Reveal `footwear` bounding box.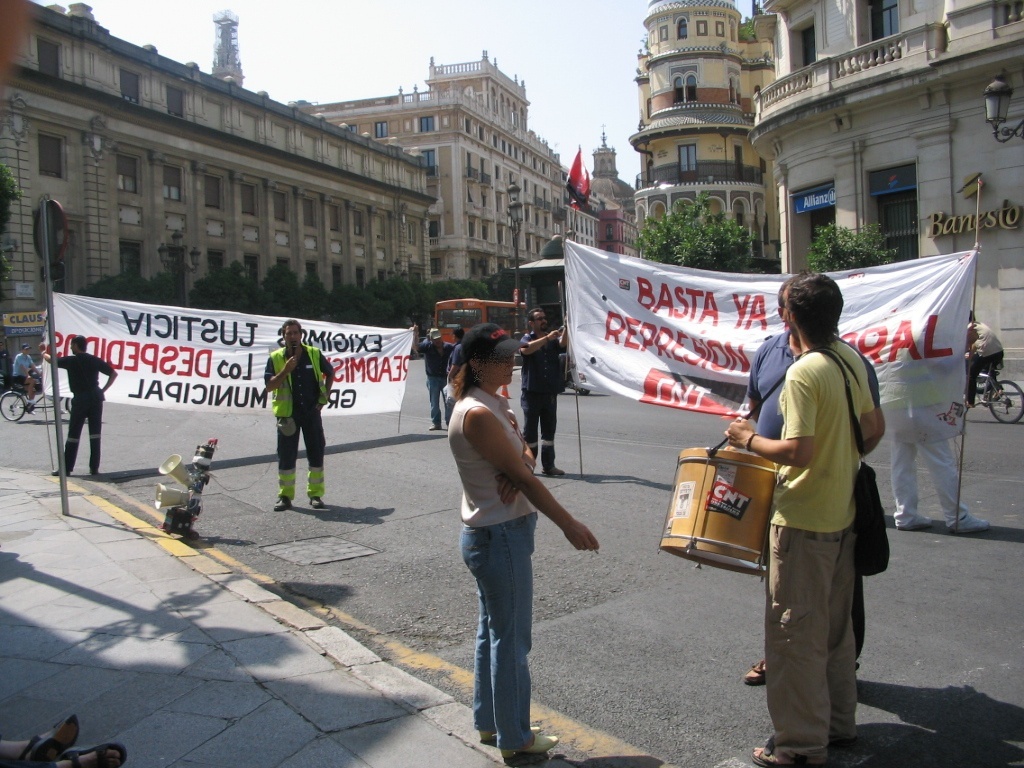
Revealed: box(8, 707, 79, 764).
